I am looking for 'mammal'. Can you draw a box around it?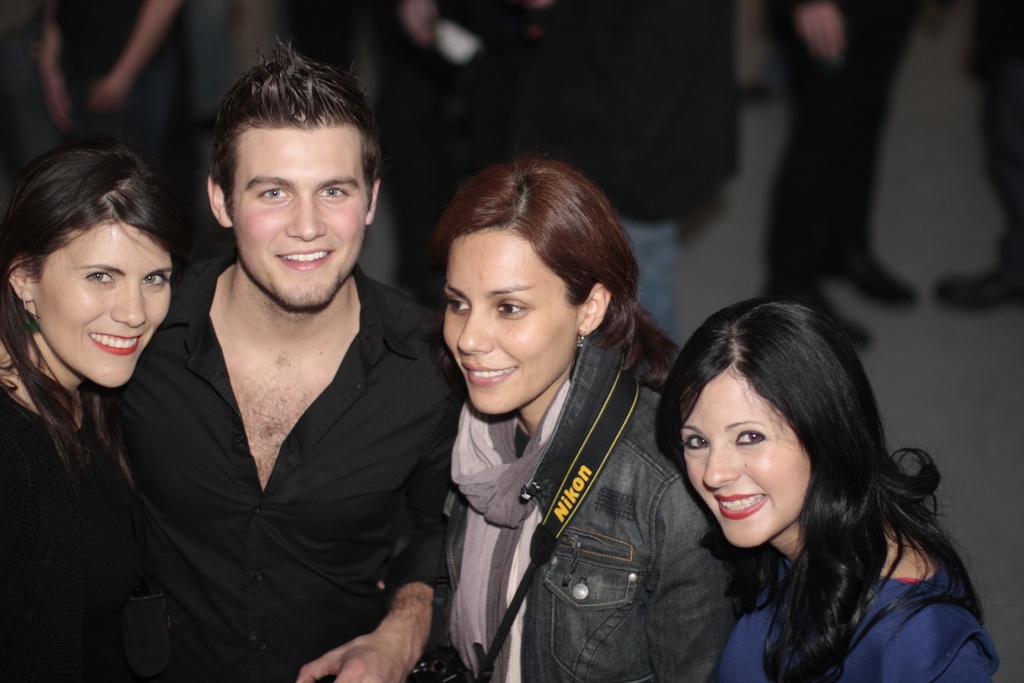
Sure, the bounding box is 758 0 923 345.
